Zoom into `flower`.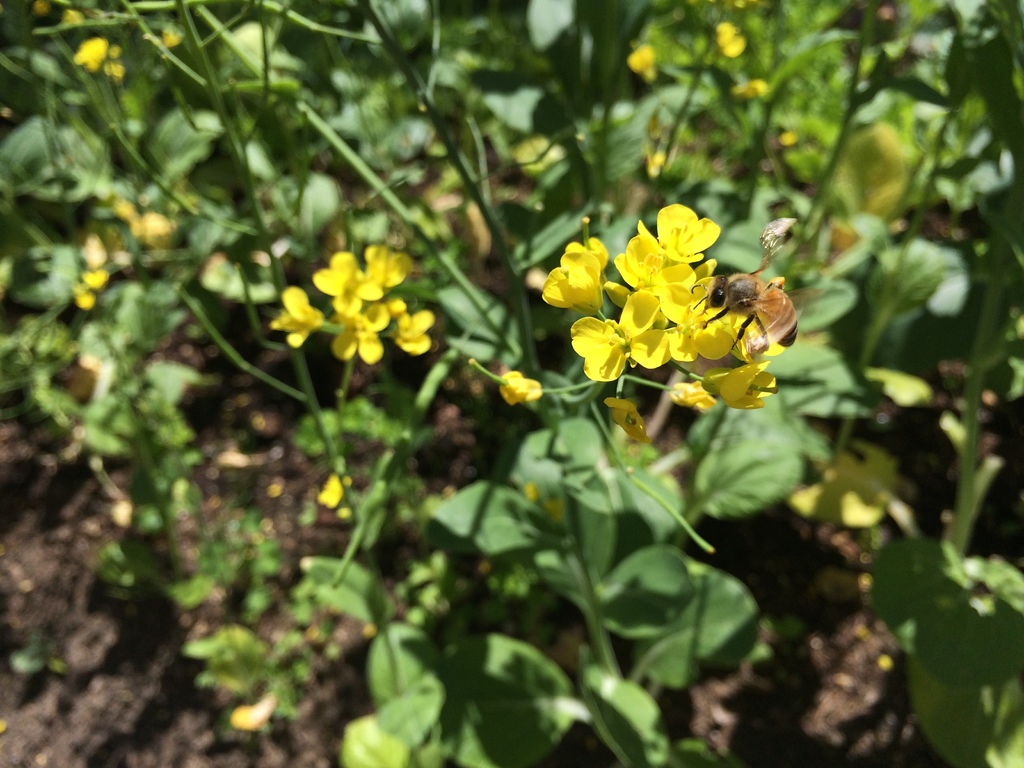
Zoom target: (left=716, top=20, right=746, bottom=57).
